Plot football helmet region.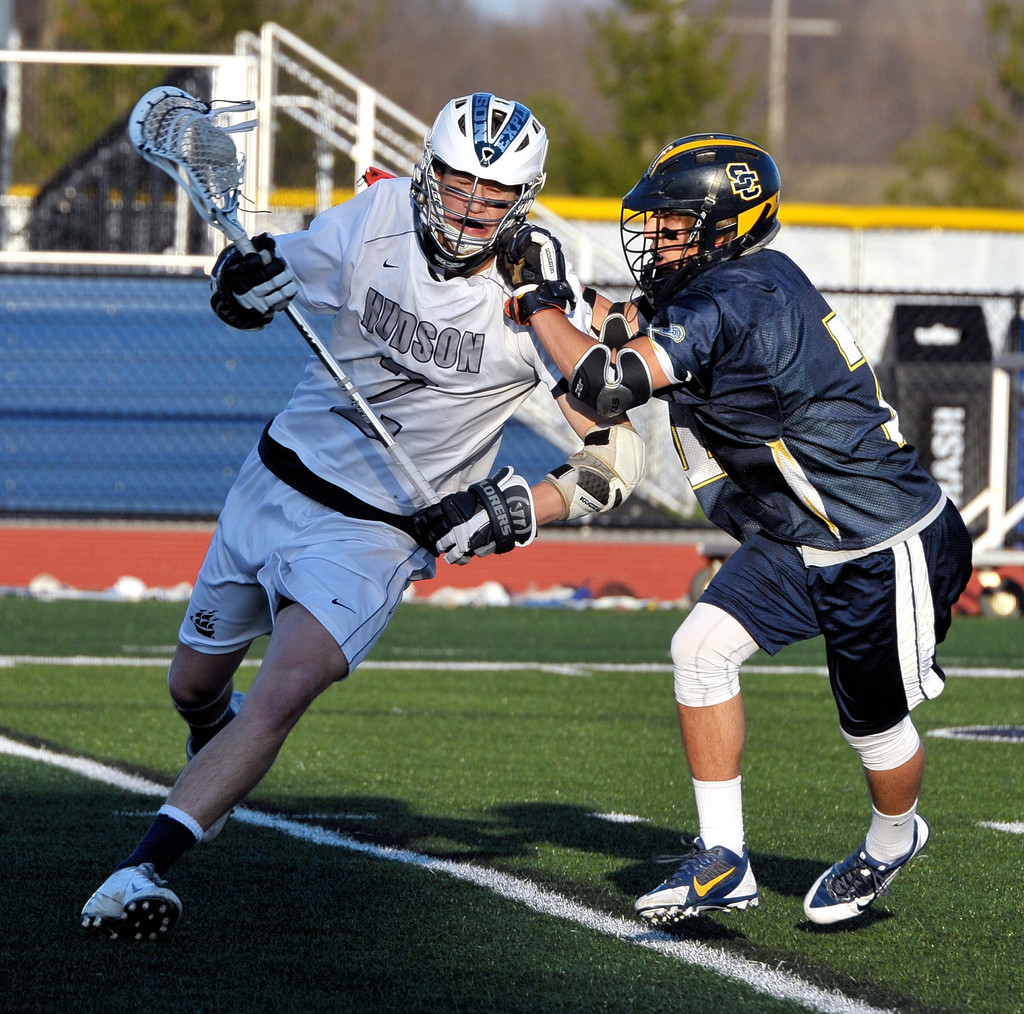
Plotted at [406,92,548,273].
